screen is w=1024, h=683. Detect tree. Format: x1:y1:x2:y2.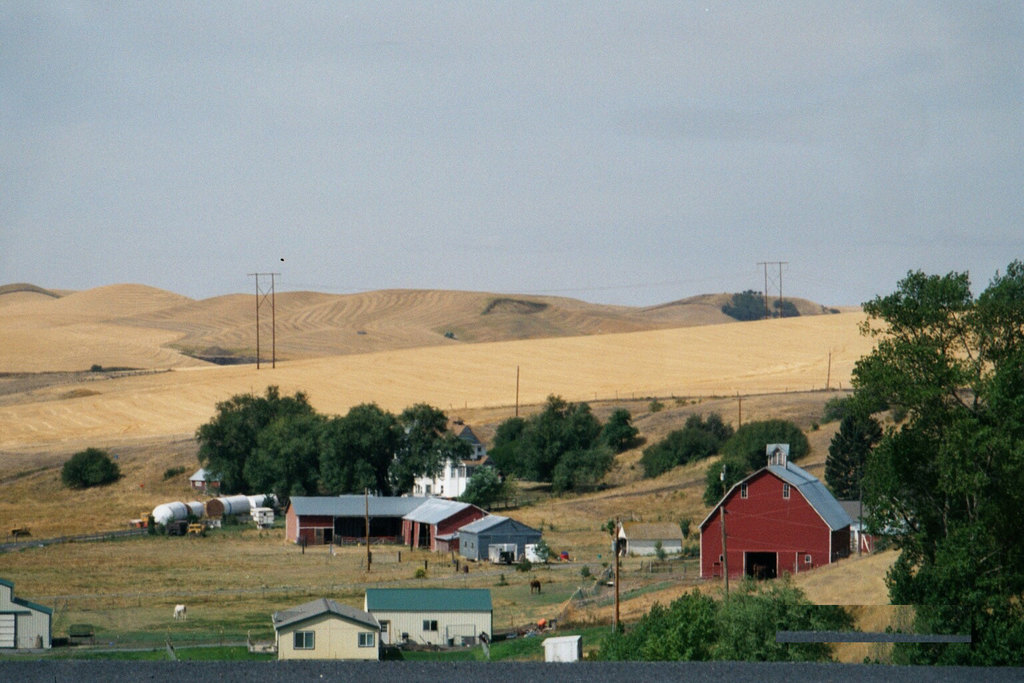
199:392:314:494.
